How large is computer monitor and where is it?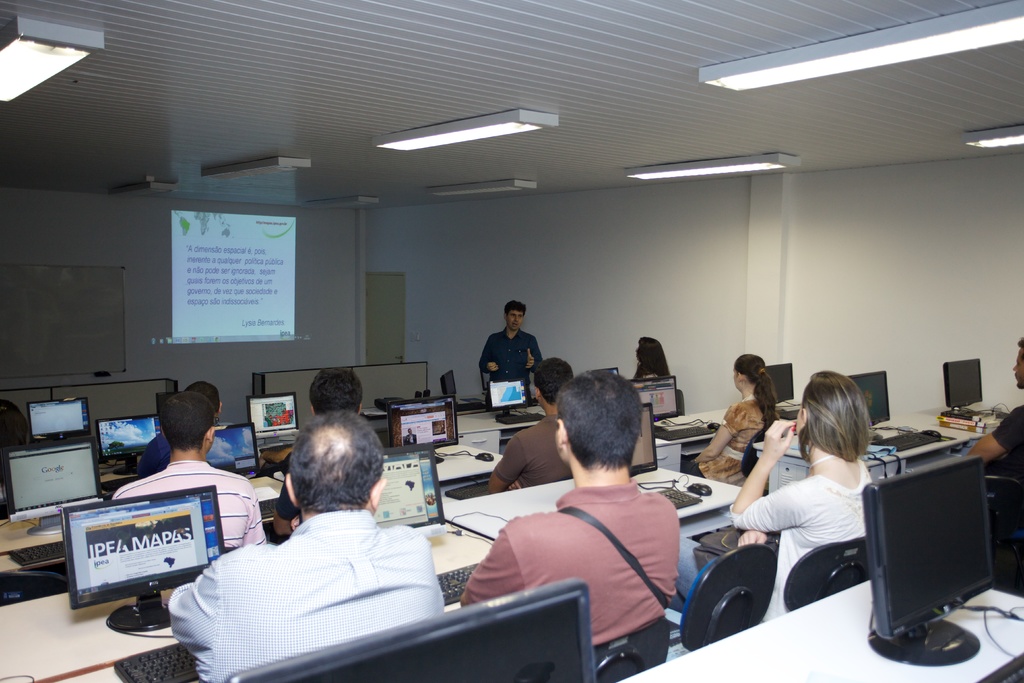
Bounding box: x1=632 y1=375 x2=680 y2=428.
